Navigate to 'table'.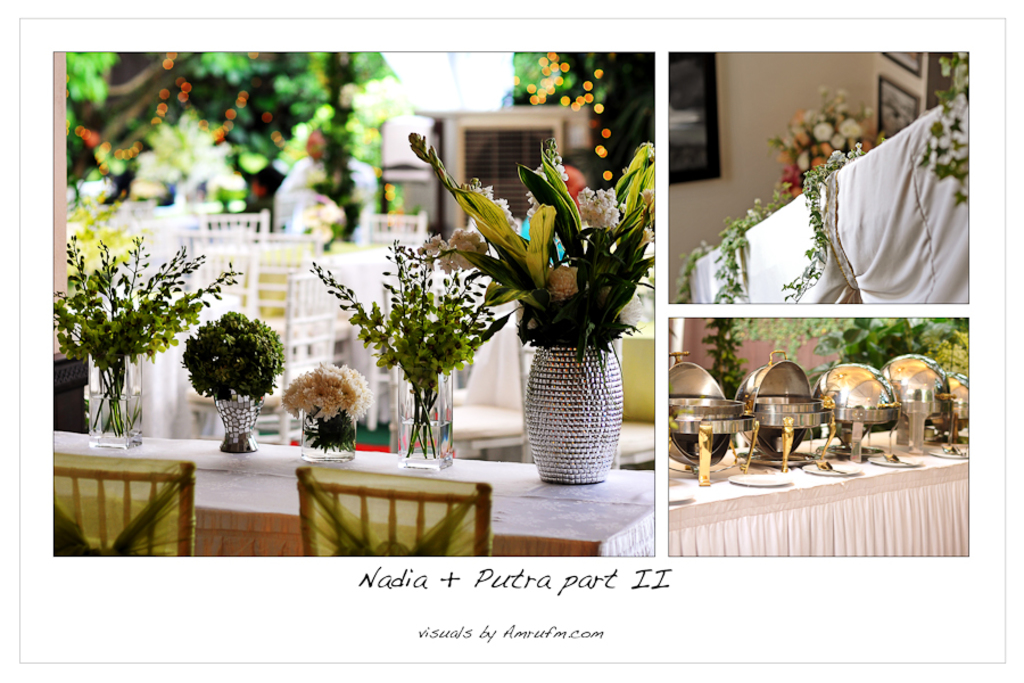
Navigation target: [left=55, top=426, right=653, bottom=557].
